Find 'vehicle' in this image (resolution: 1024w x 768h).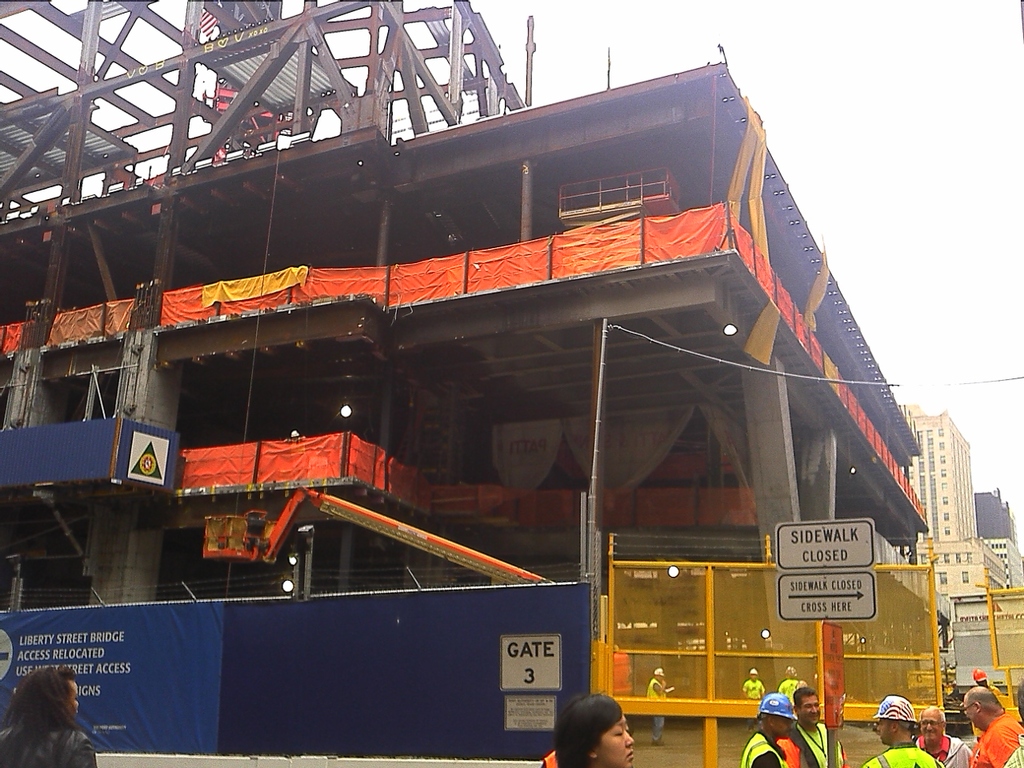
[x1=198, y1=488, x2=547, y2=582].
